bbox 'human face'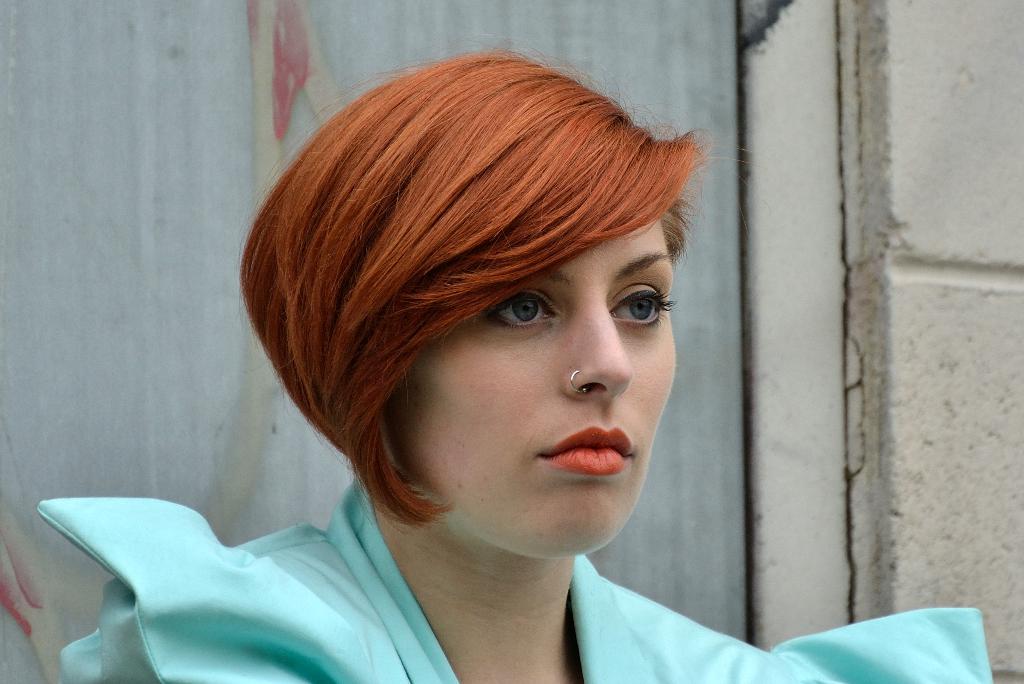
389, 211, 679, 560
